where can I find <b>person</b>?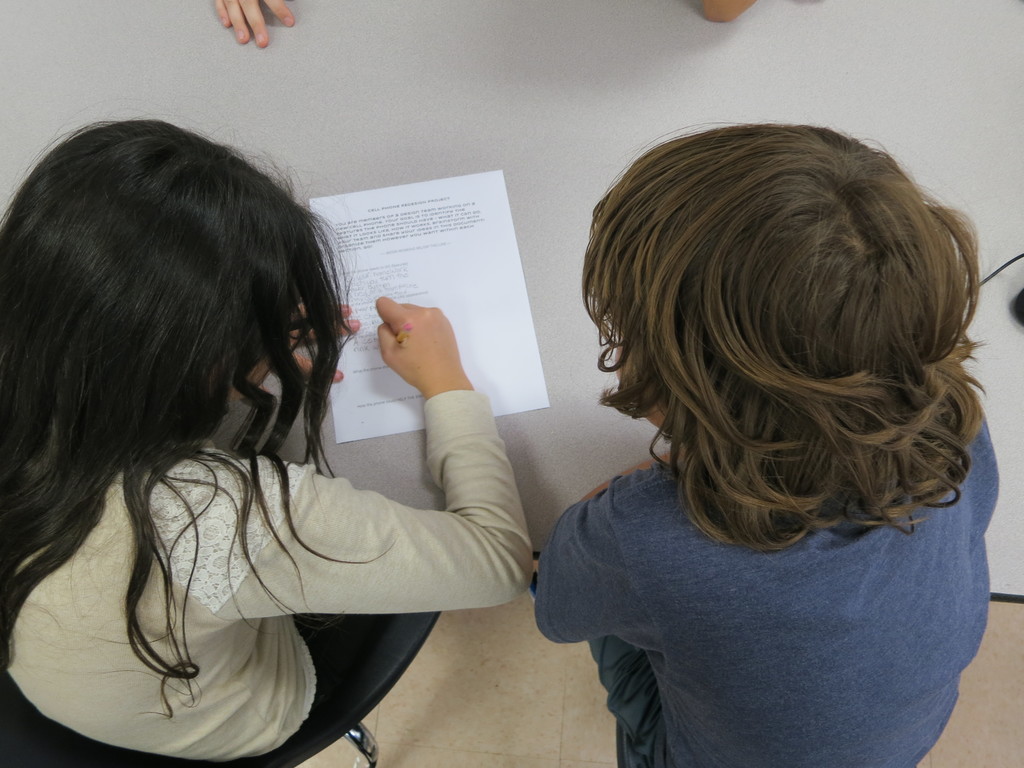
You can find it at rect(529, 118, 1002, 767).
